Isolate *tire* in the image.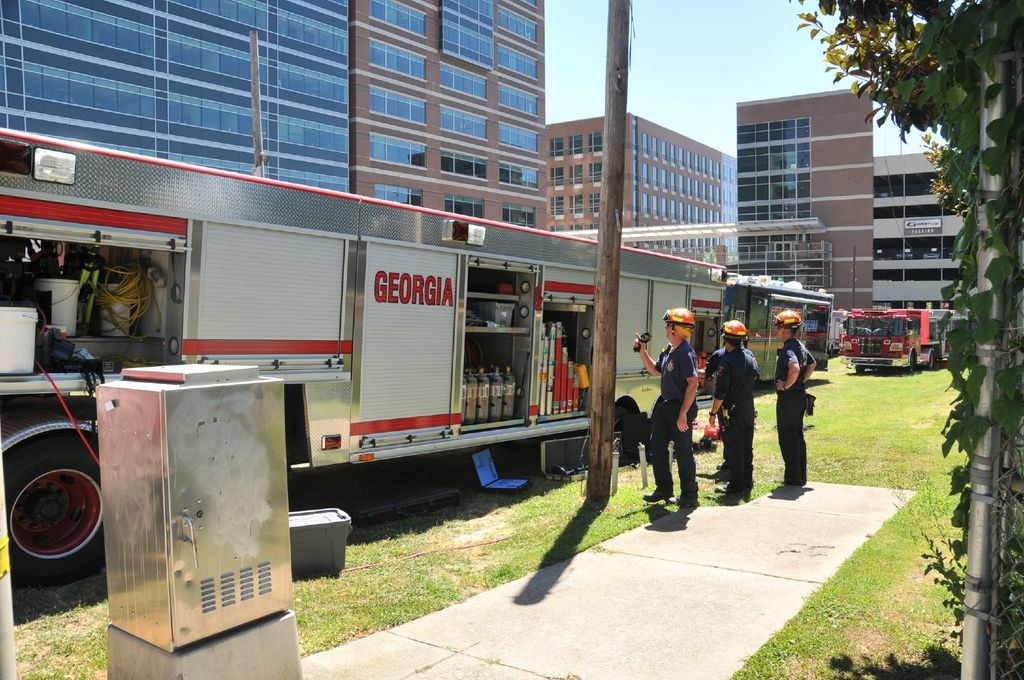
Isolated region: (left=925, top=350, right=932, bottom=371).
